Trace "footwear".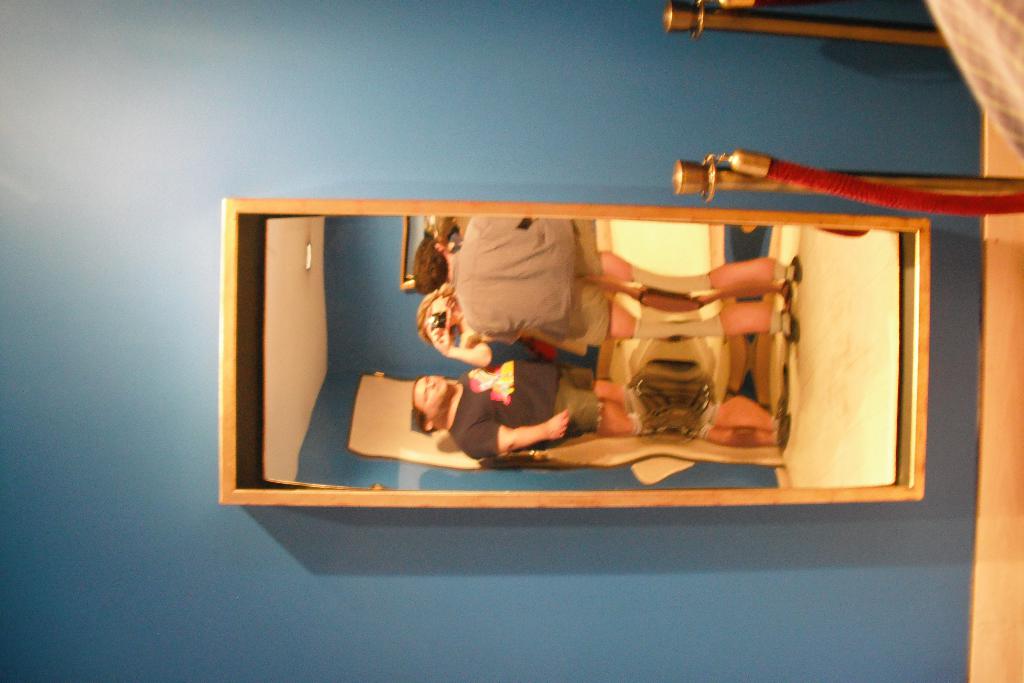
Traced to (left=793, top=254, right=802, bottom=283).
